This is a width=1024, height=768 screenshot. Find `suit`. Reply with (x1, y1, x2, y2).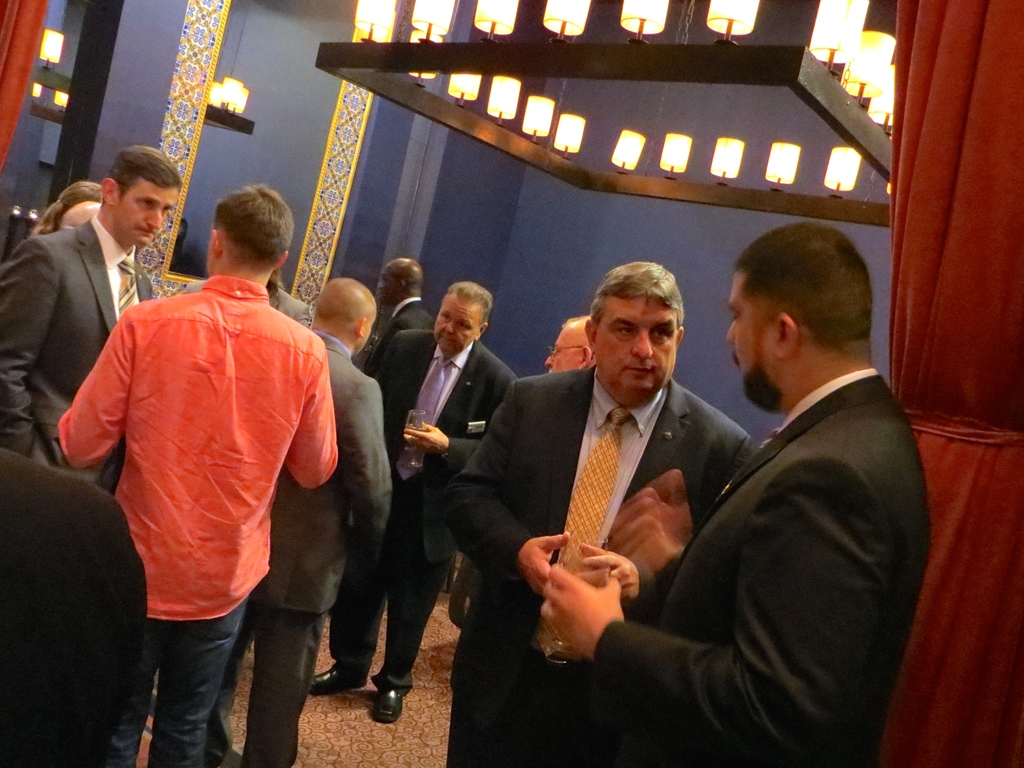
(0, 220, 154, 492).
